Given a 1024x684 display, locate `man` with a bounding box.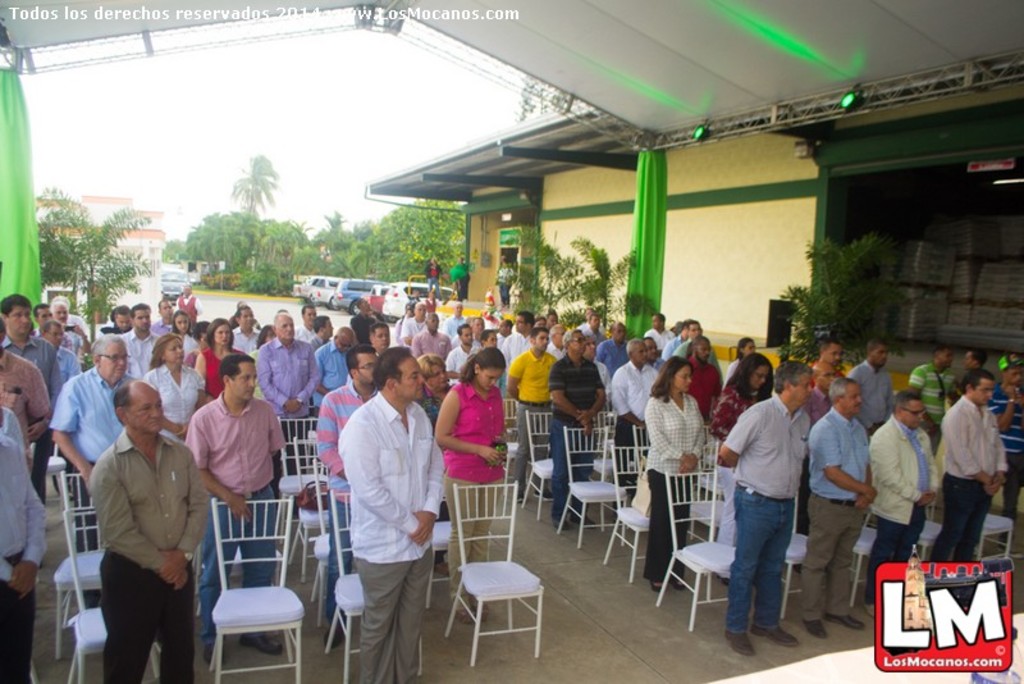
Located: (596,318,635,378).
